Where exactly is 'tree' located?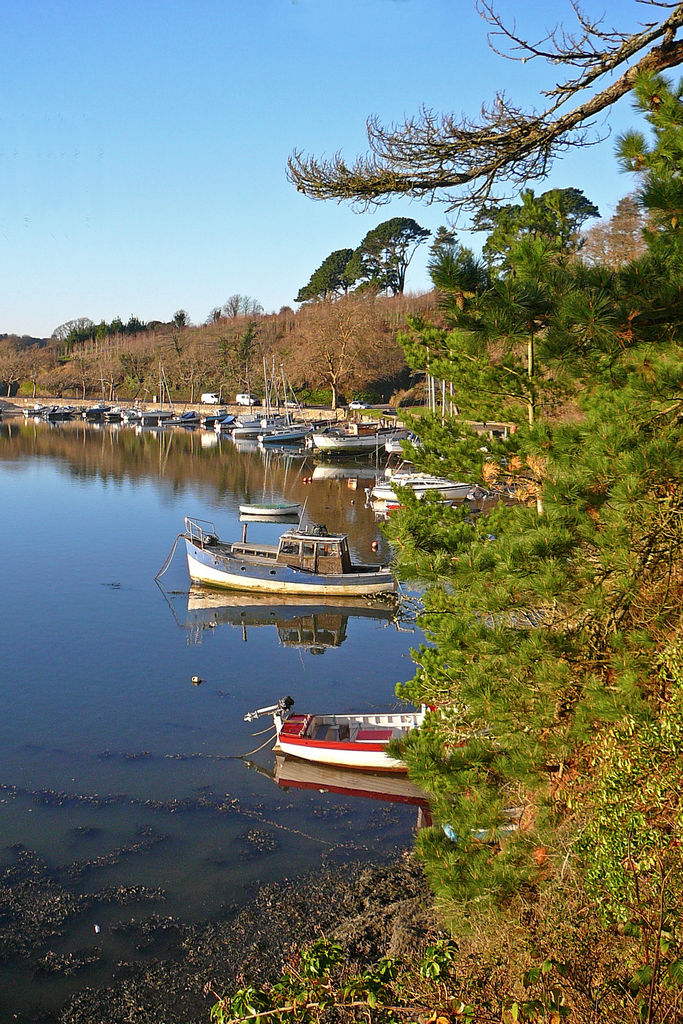
Its bounding box is 286,244,368,315.
